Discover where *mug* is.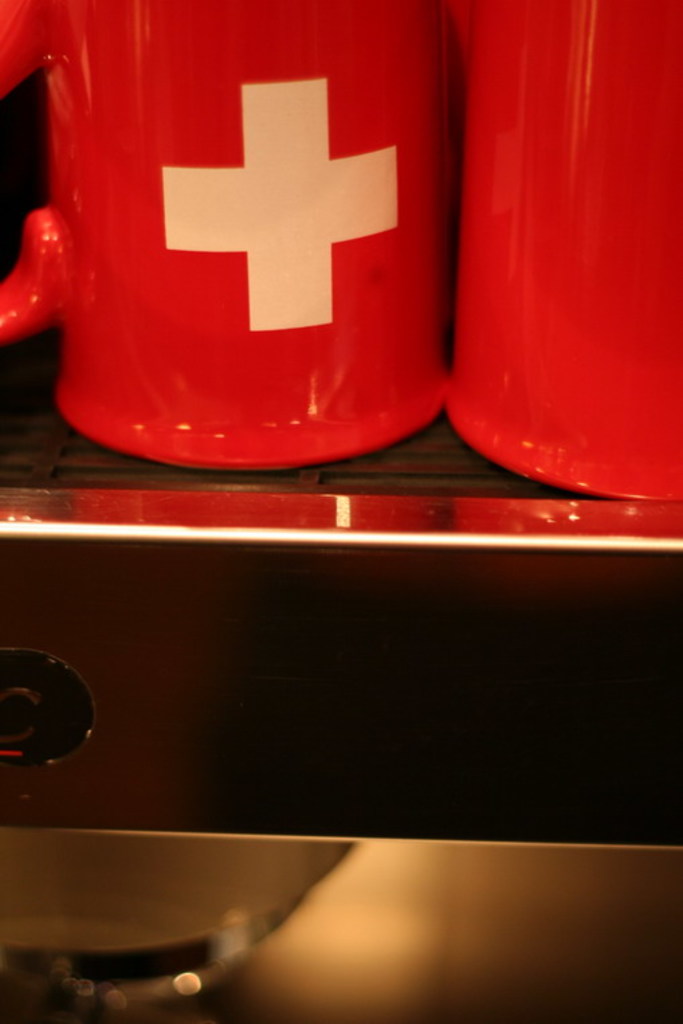
Discovered at [left=432, top=0, right=682, bottom=499].
